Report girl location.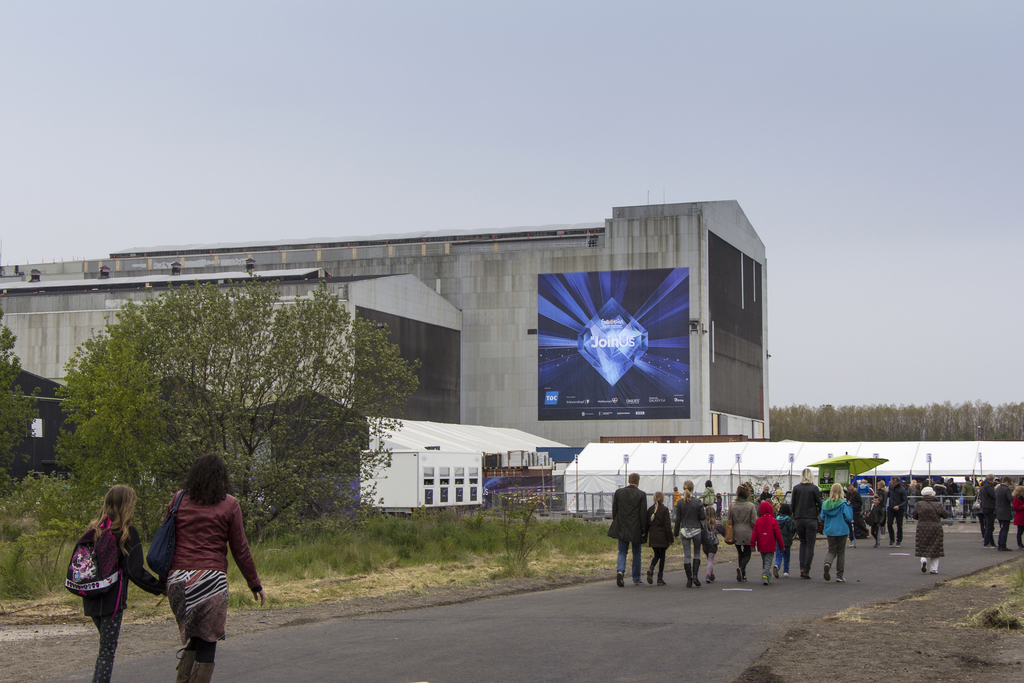
Report: 702/504/723/583.
